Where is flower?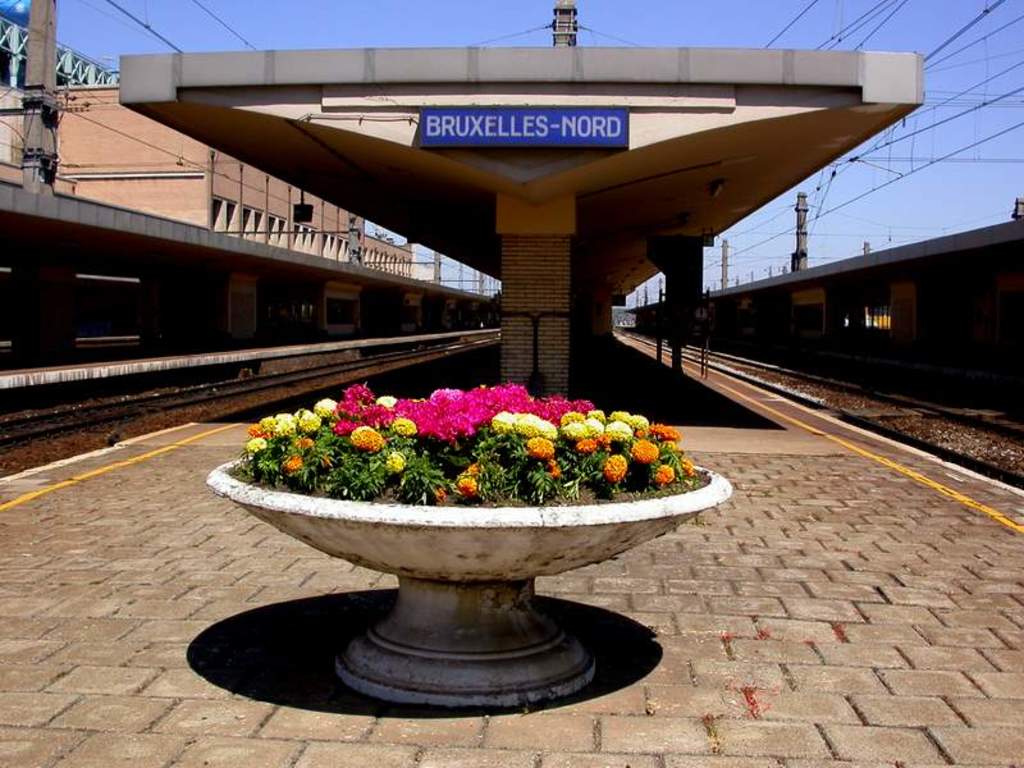
rect(517, 408, 543, 440).
